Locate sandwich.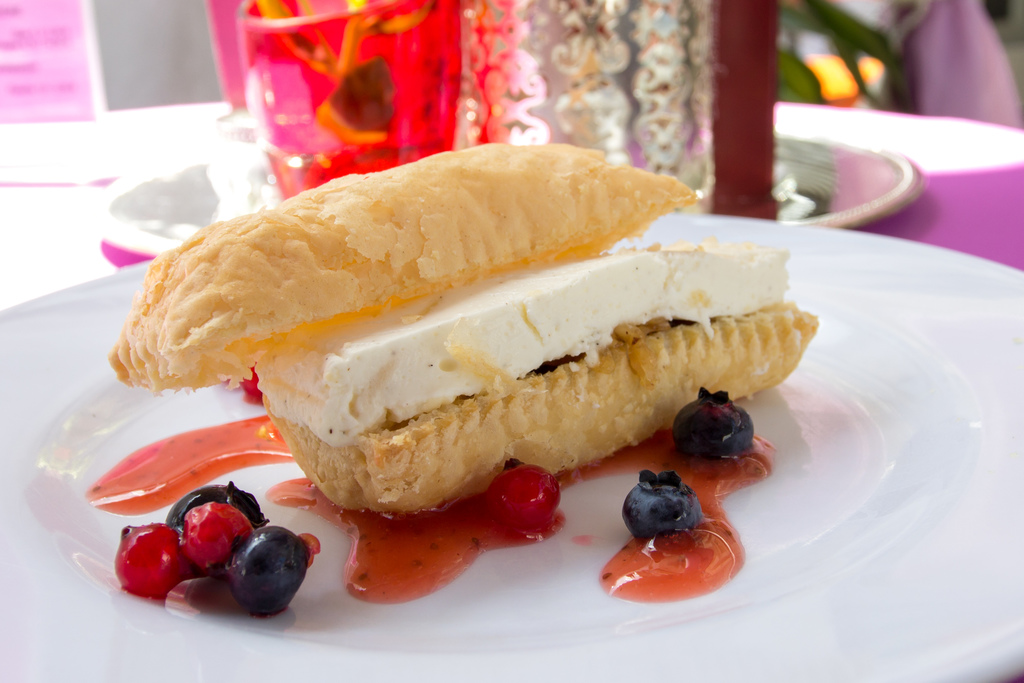
Bounding box: 107 139 819 516.
